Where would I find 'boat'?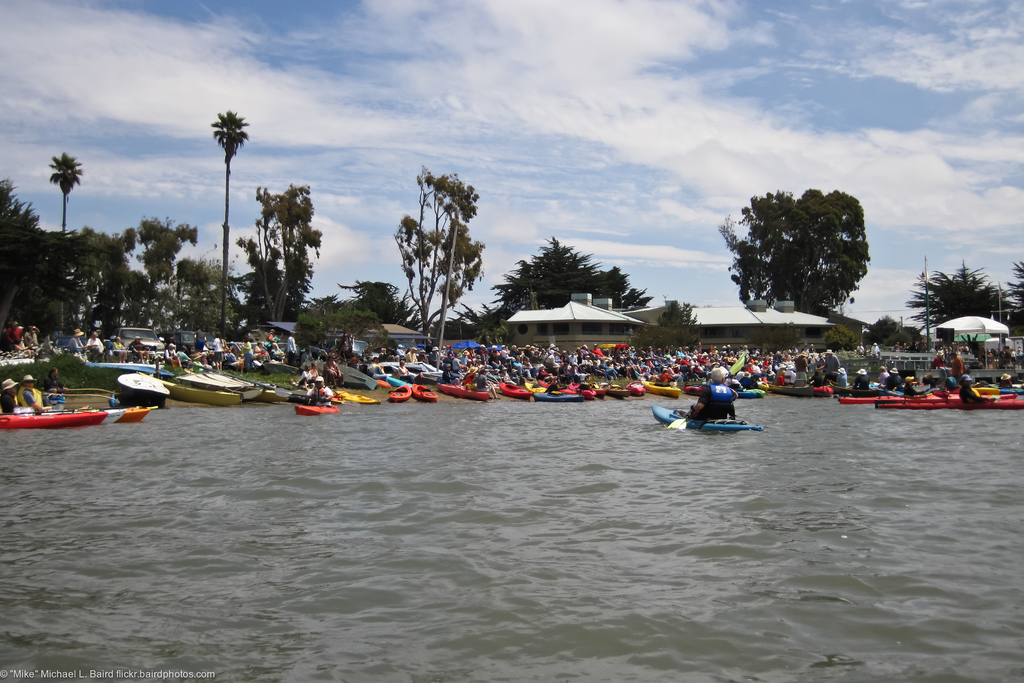
At bbox=[628, 383, 644, 395].
